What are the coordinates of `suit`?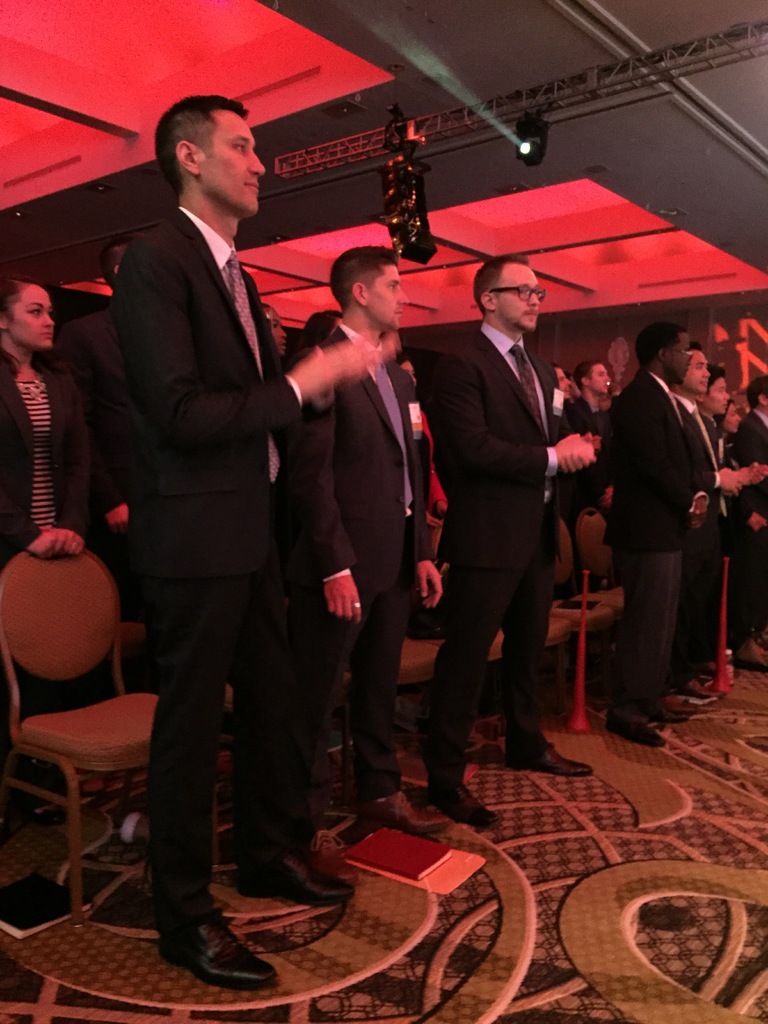
rect(294, 324, 429, 829).
